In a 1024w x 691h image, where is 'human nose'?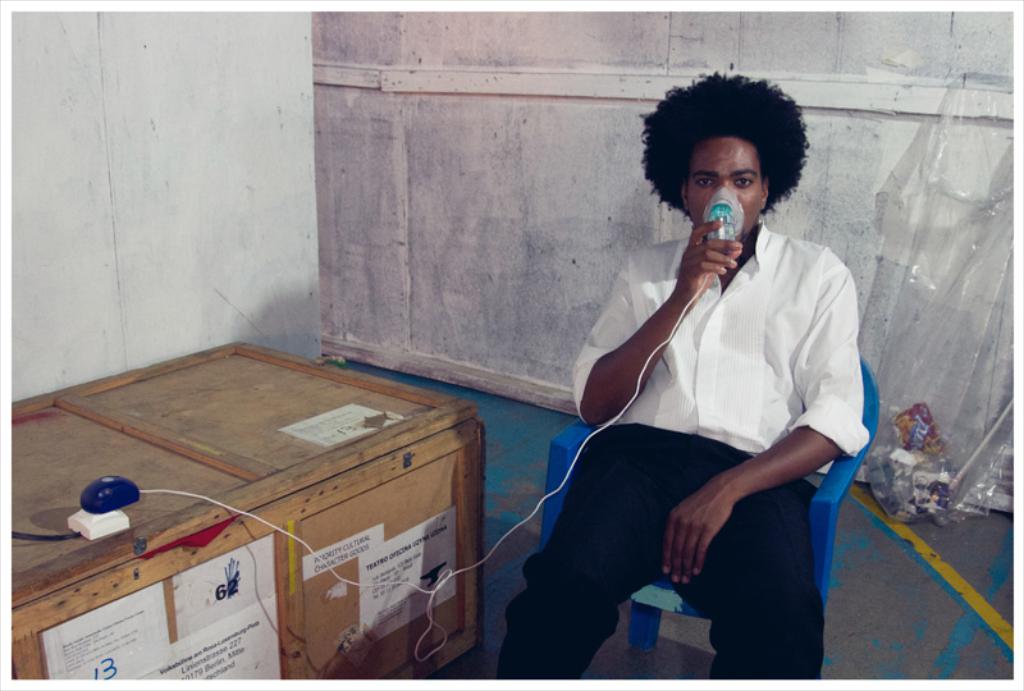
x1=717 y1=177 x2=735 y2=189.
